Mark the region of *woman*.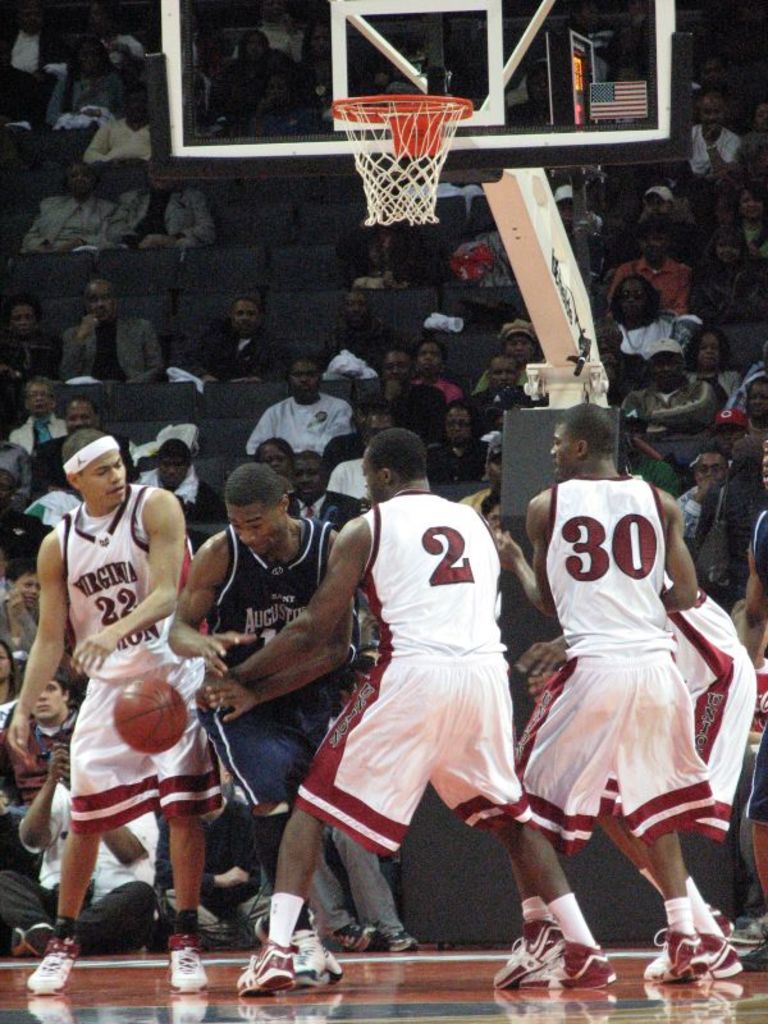
Region: {"x1": 0, "y1": 293, "x2": 63, "y2": 379}.
